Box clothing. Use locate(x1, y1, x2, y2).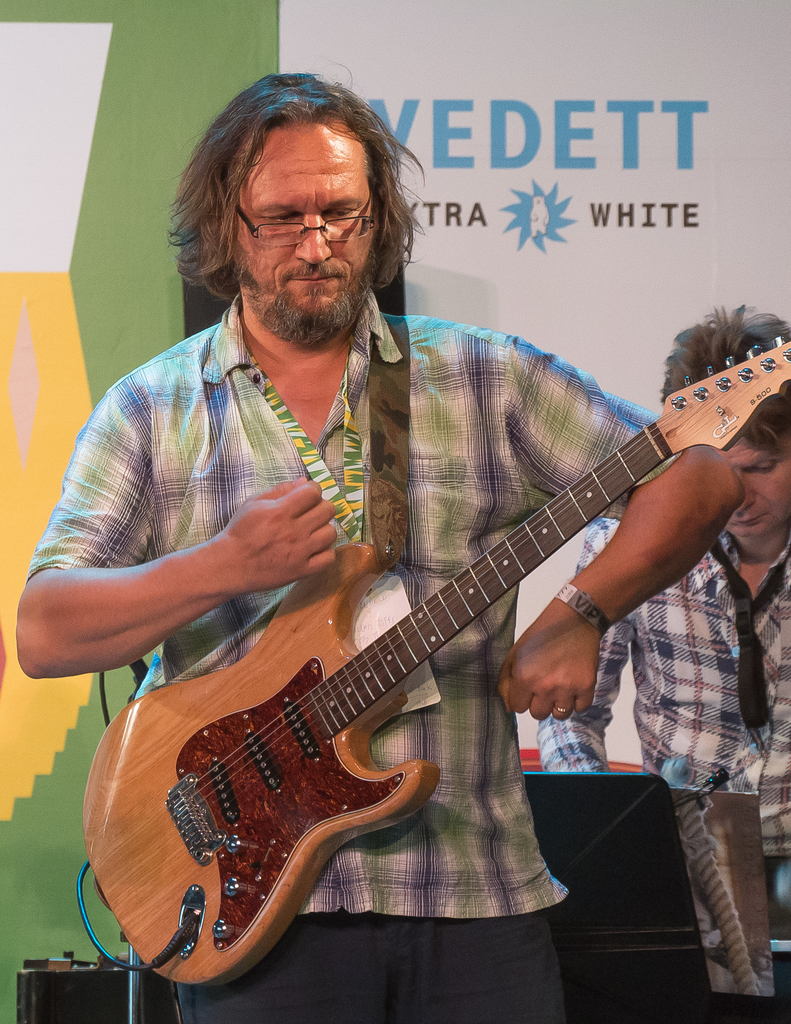
locate(534, 521, 790, 982).
